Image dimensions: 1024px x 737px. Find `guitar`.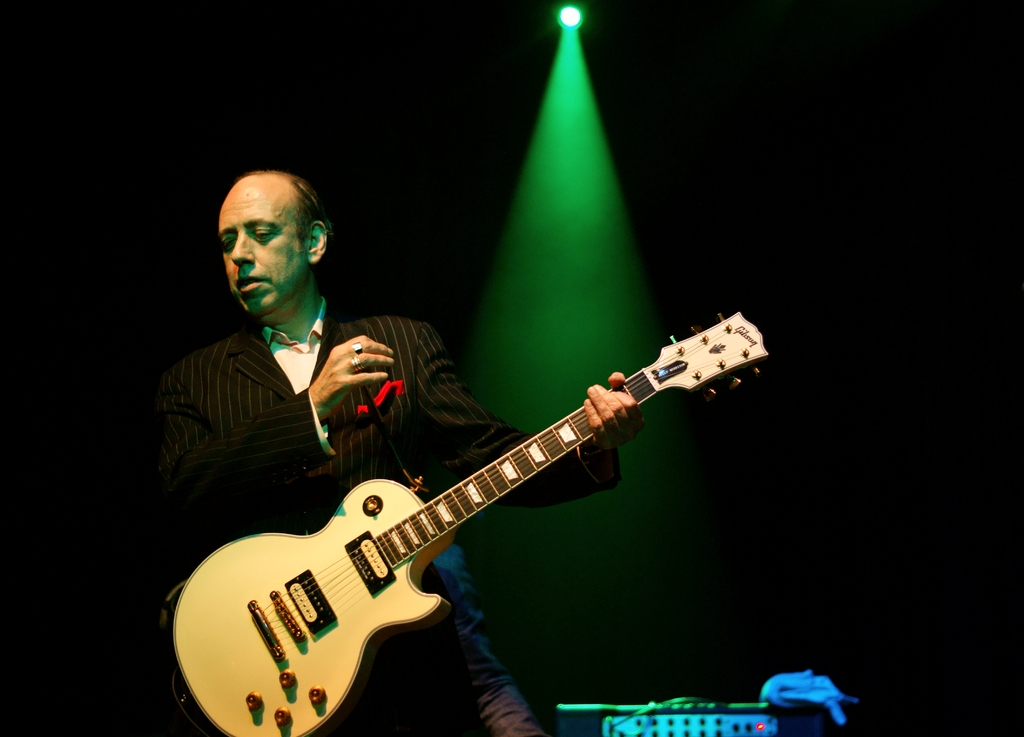
l=156, t=309, r=770, b=736.
